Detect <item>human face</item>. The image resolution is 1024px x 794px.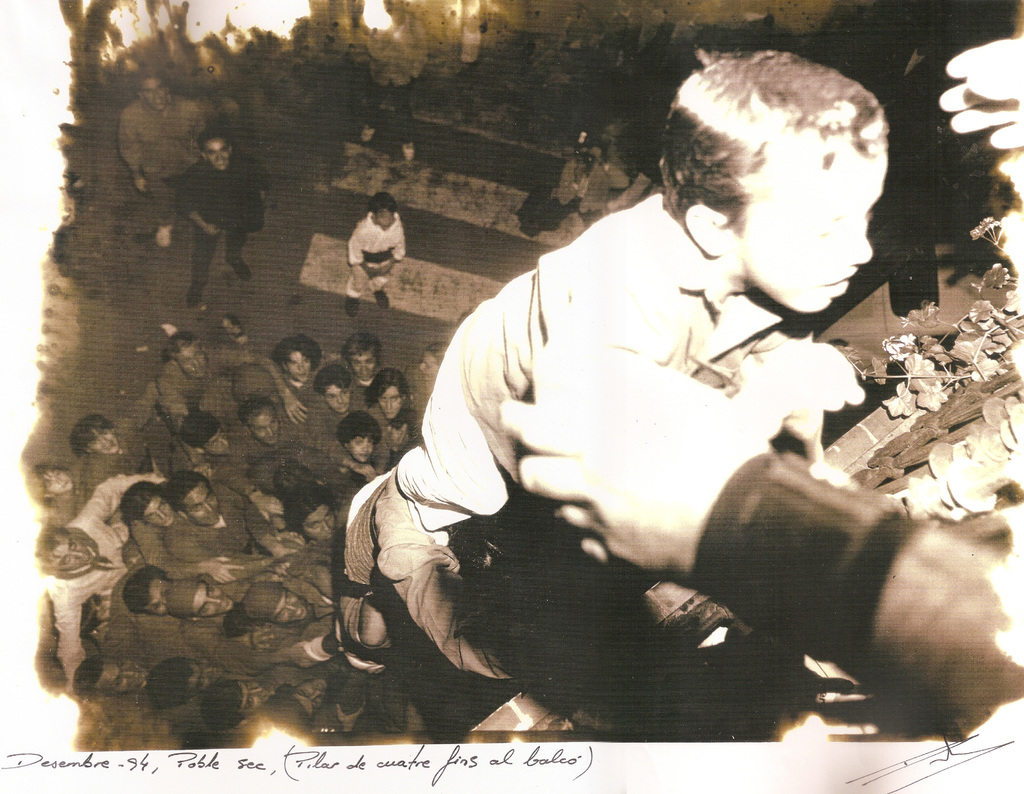
<bbox>241, 681, 271, 721</bbox>.
